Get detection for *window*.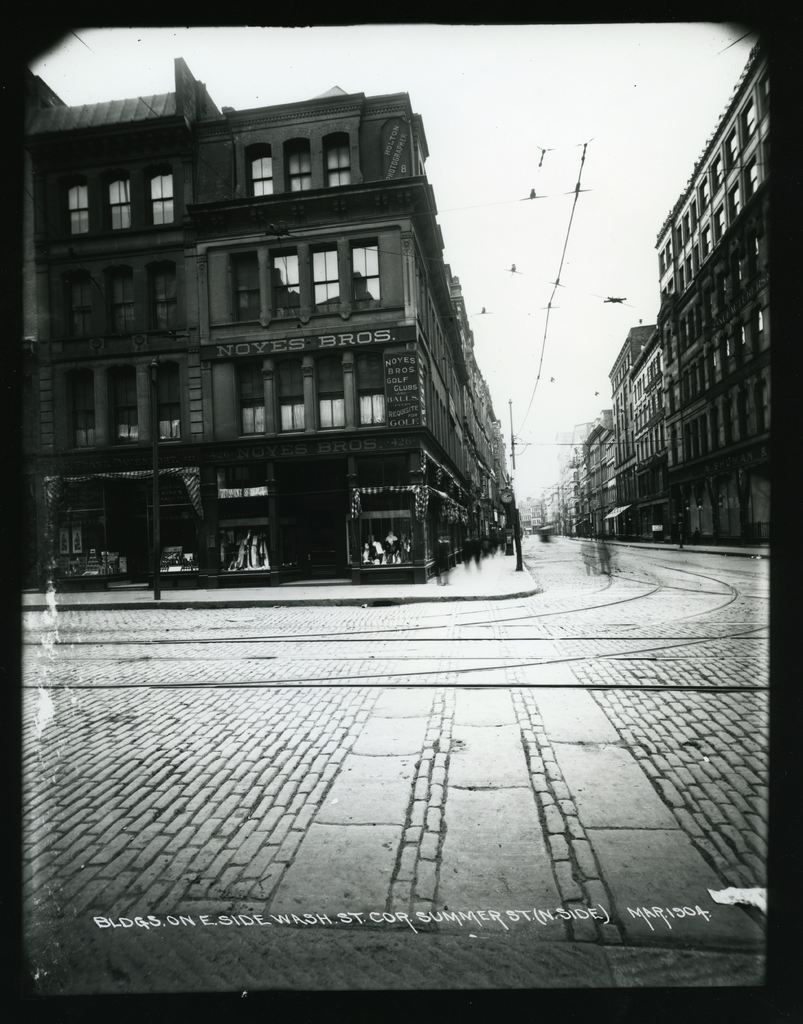
Detection: select_region(60, 244, 191, 337).
